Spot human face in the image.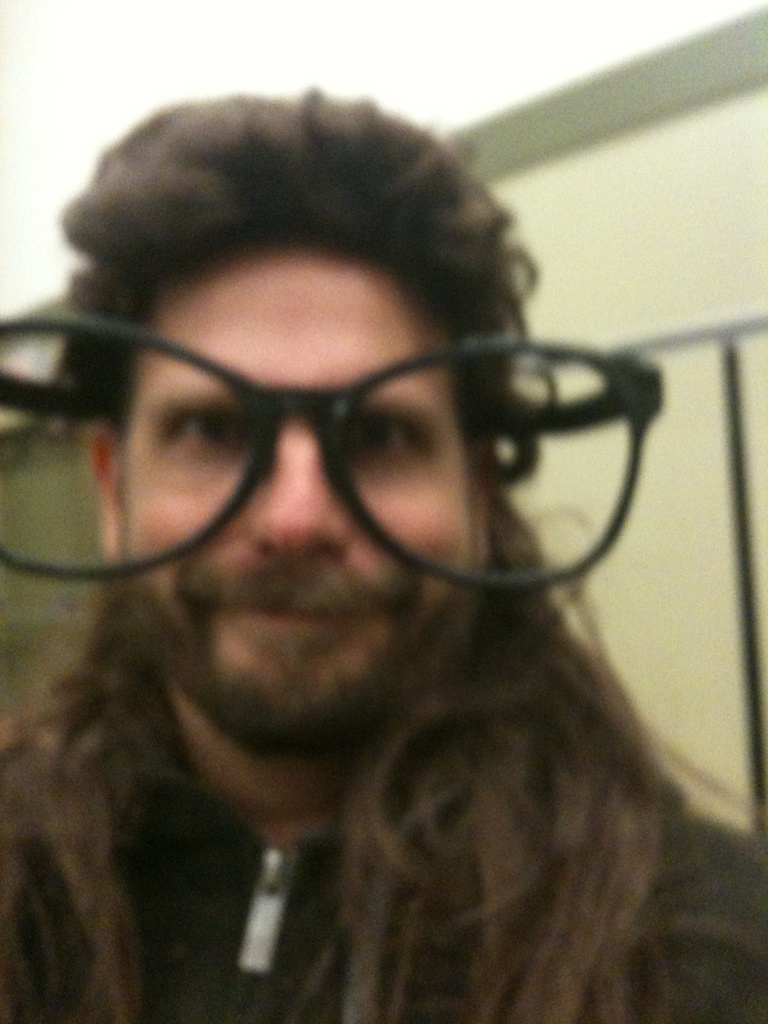
human face found at (x1=112, y1=252, x2=495, y2=739).
